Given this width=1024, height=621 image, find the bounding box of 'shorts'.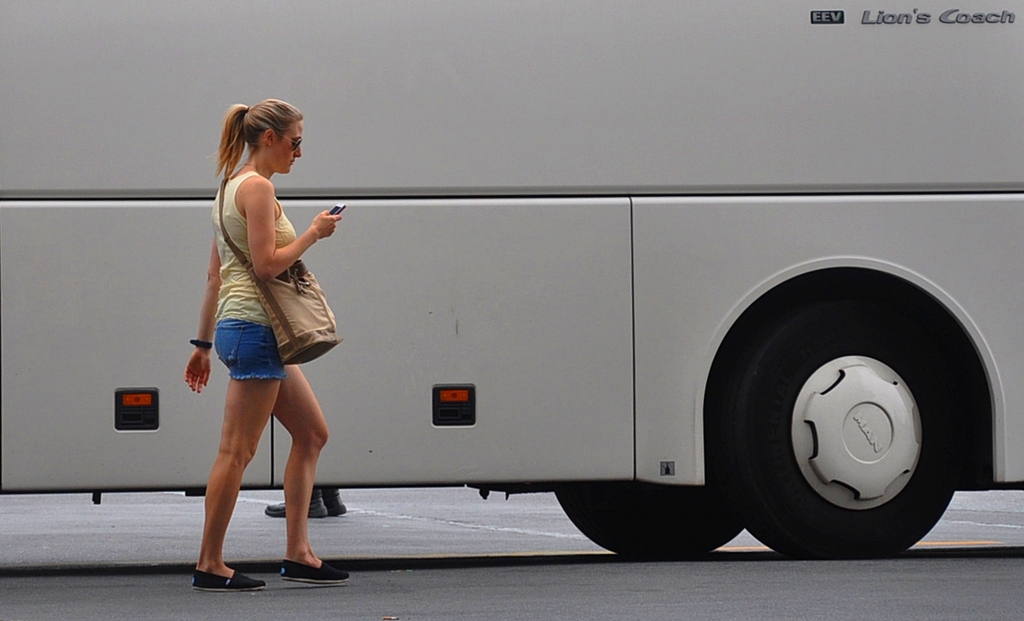
<bbox>195, 321, 282, 384</bbox>.
